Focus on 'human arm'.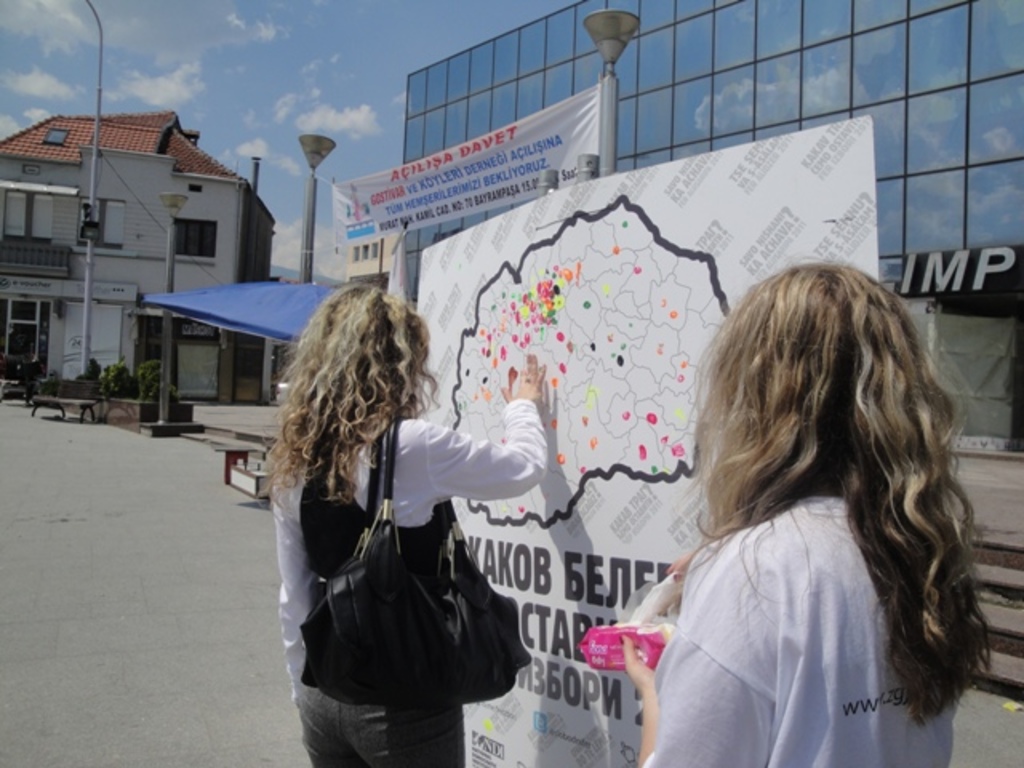
Focused at <bbox>619, 565, 768, 766</bbox>.
